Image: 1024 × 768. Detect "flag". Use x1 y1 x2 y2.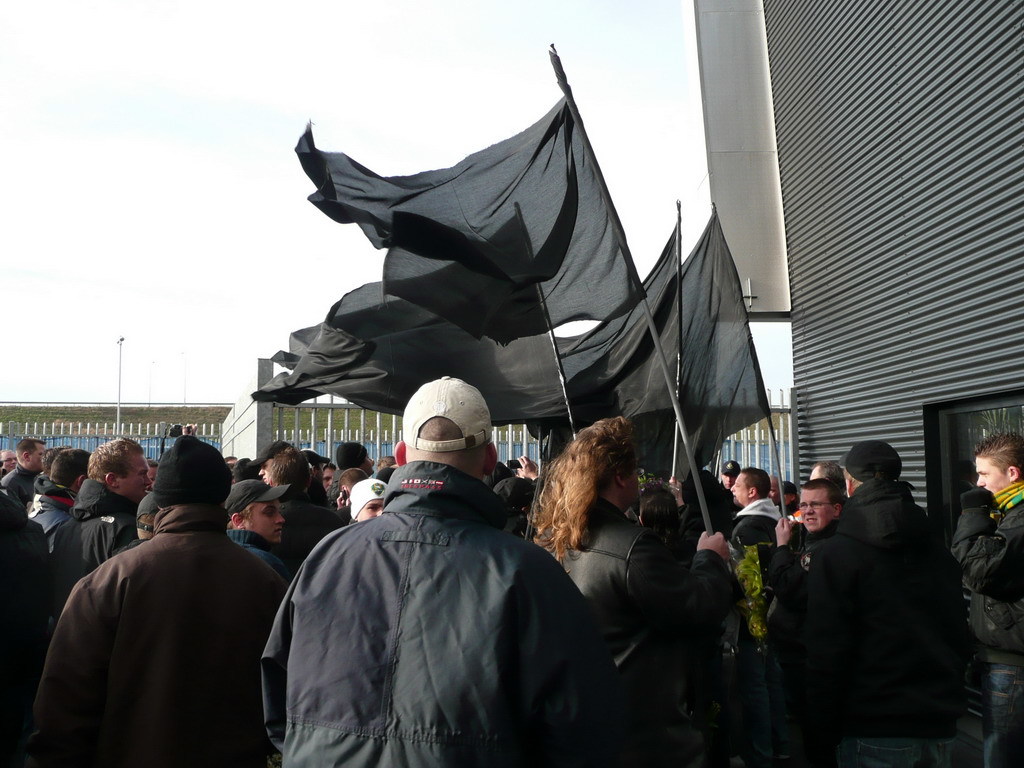
299 50 652 344.
